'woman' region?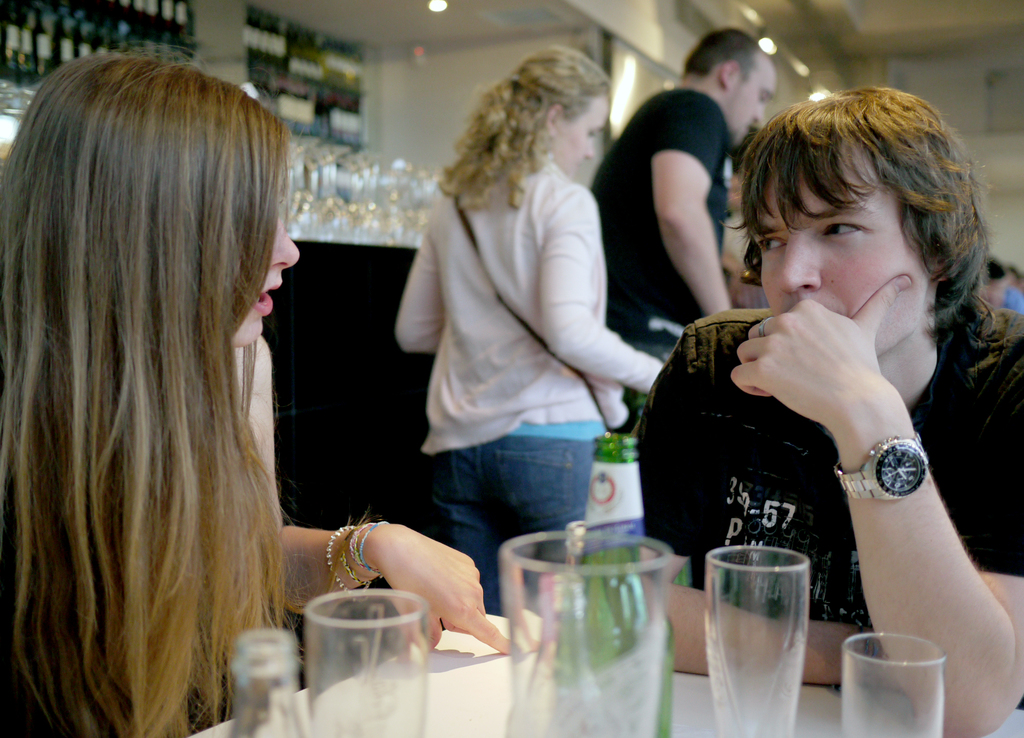
Rect(621, 63, 1005, 706)
